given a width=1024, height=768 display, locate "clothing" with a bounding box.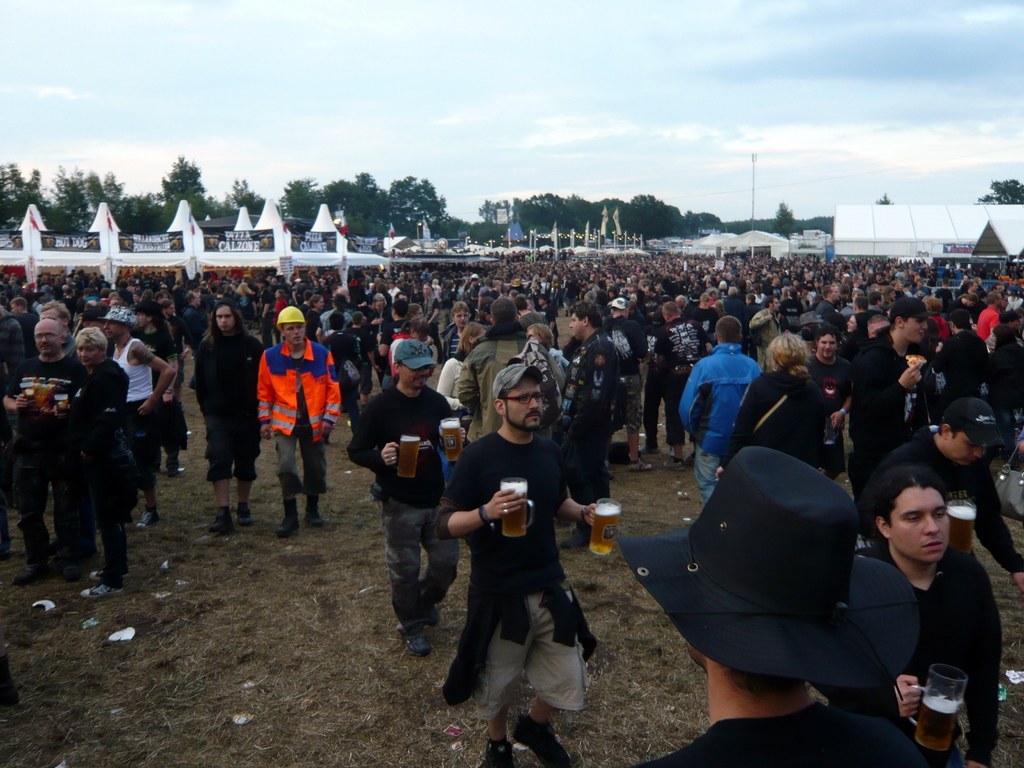
Located: locate(722, 297, 746, 354).
